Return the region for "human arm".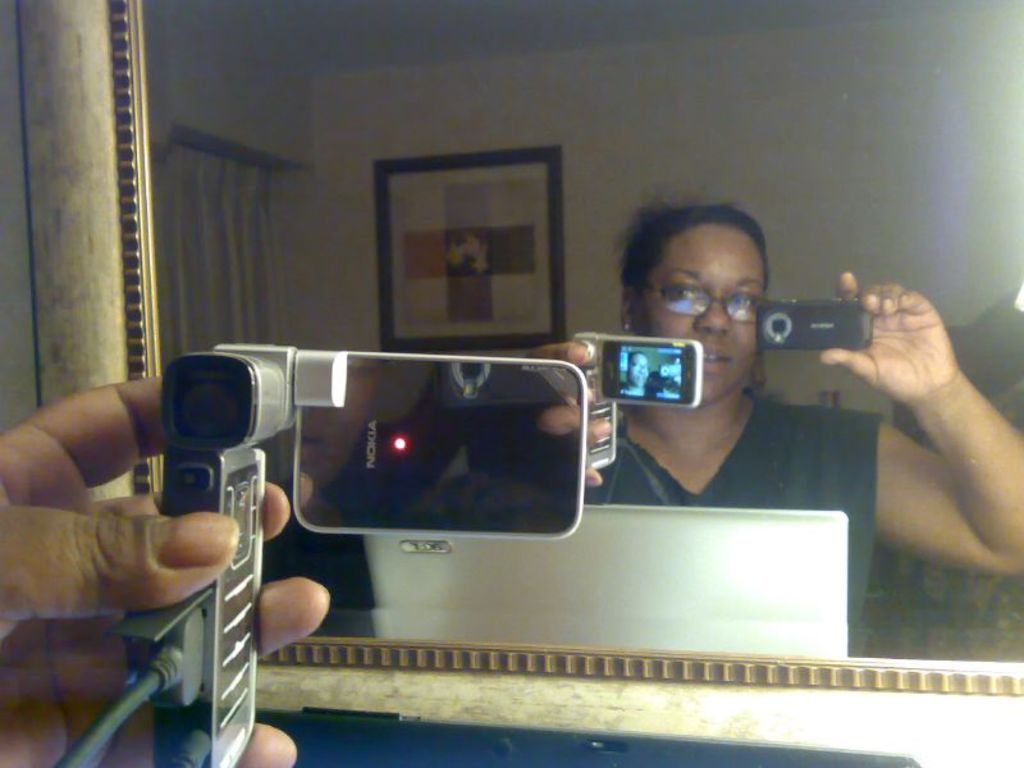
locate(0, 370, 338, 767).
